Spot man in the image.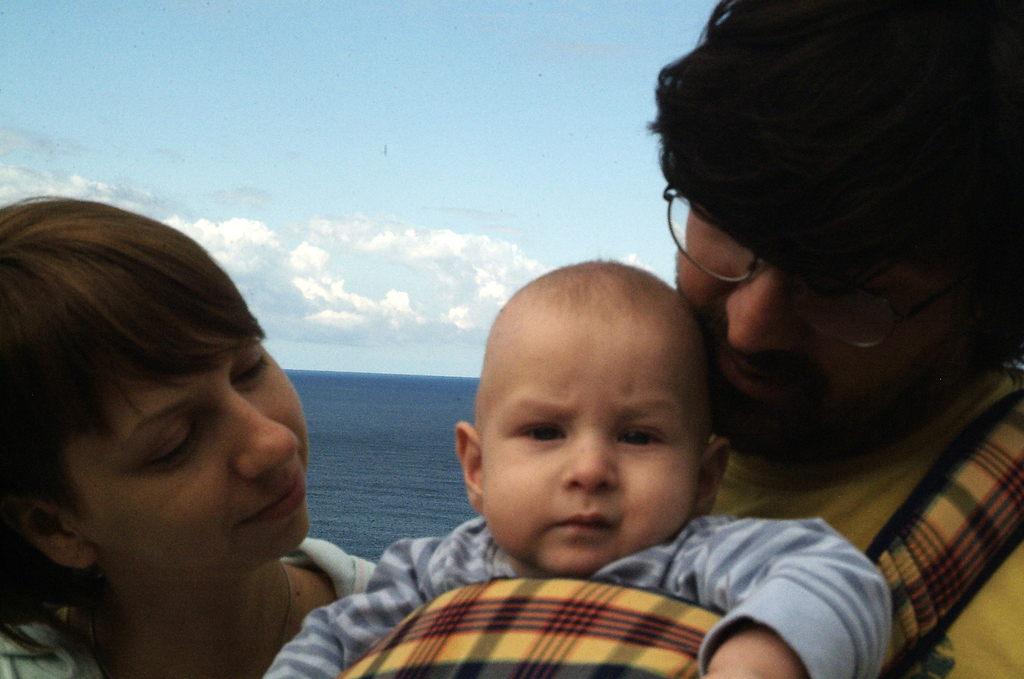
man found at 649 0 1023 678.
